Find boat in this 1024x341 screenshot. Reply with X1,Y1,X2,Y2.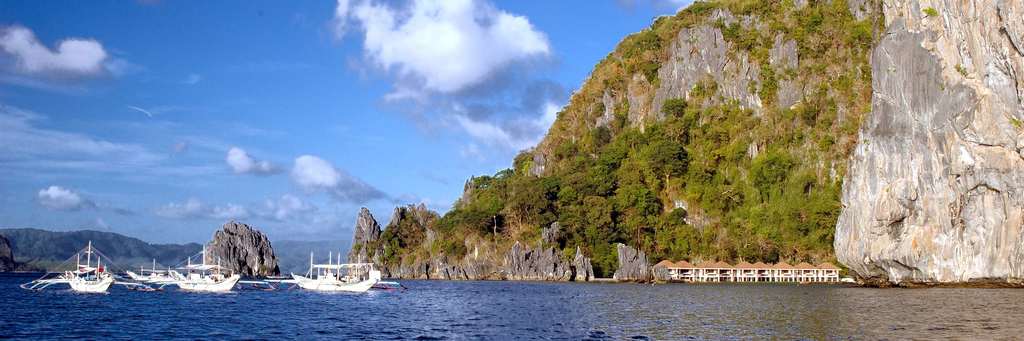
291,250,406,291.
